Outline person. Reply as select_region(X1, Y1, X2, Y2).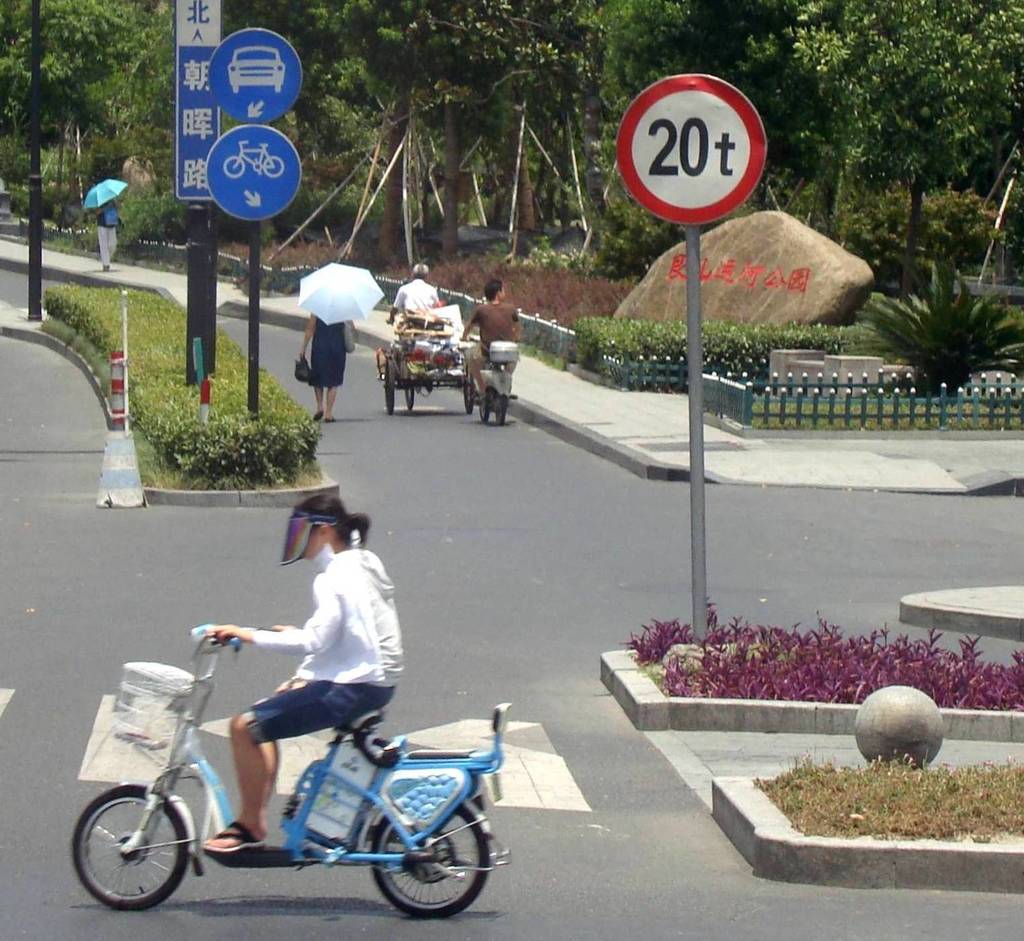
select_region(198, 484, 403, 856).
